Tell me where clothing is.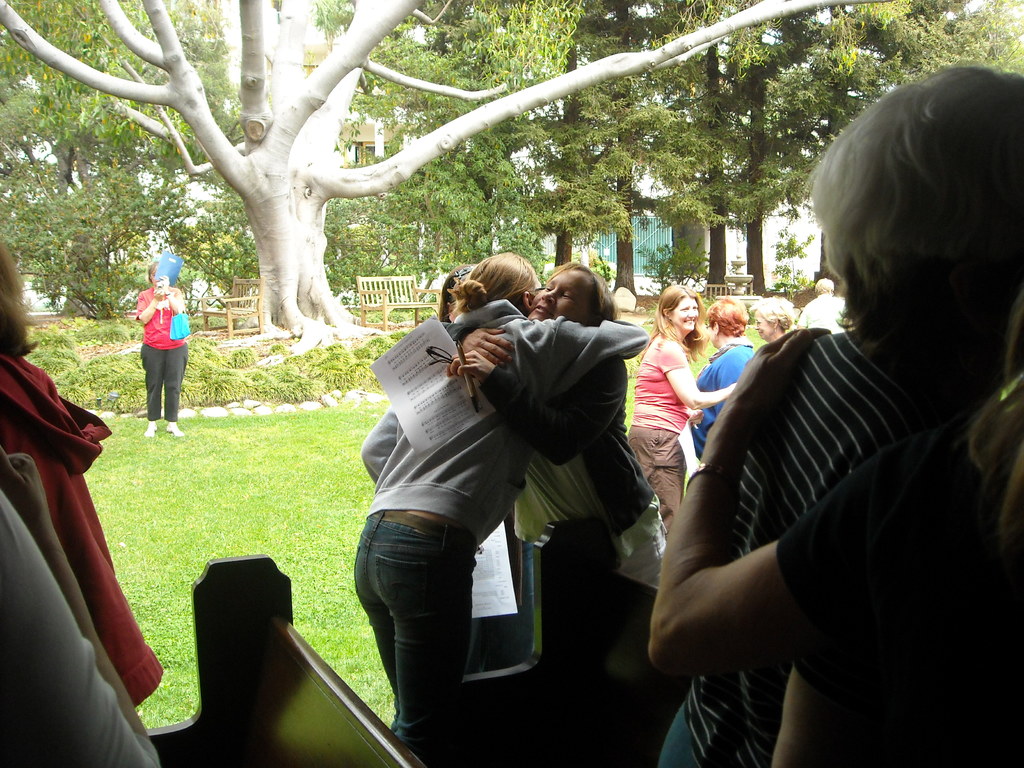
clothing is at (0, 476, 166, 766).
